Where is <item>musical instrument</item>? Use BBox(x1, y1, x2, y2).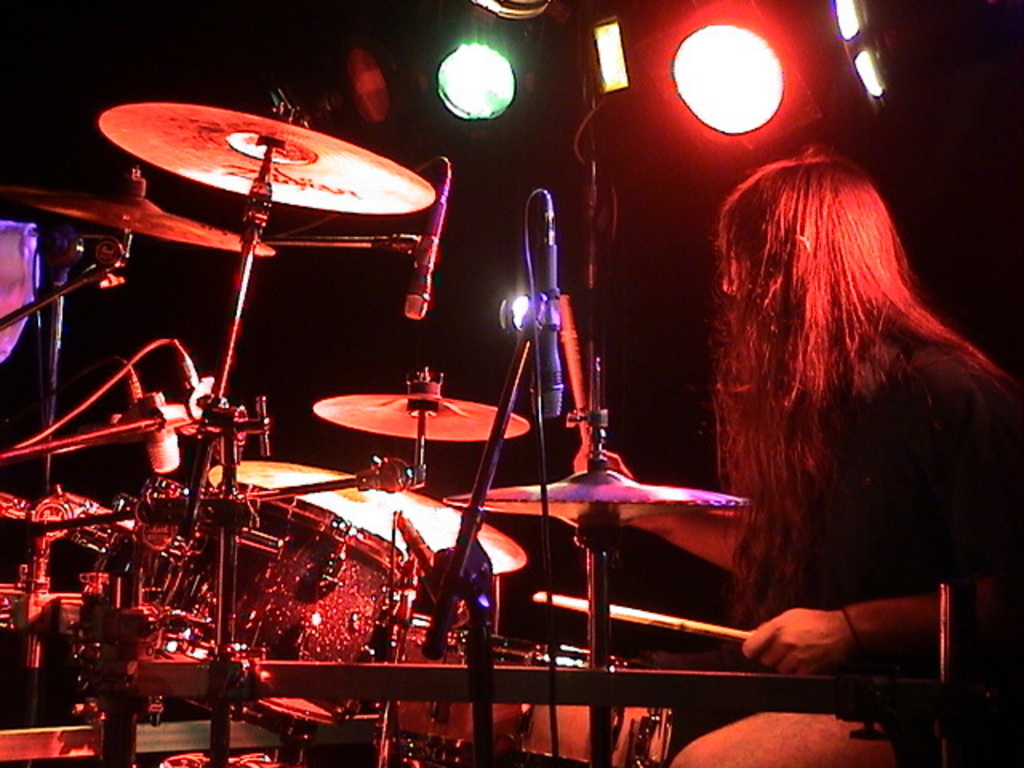
BBox(106, 80, 682, 682).
